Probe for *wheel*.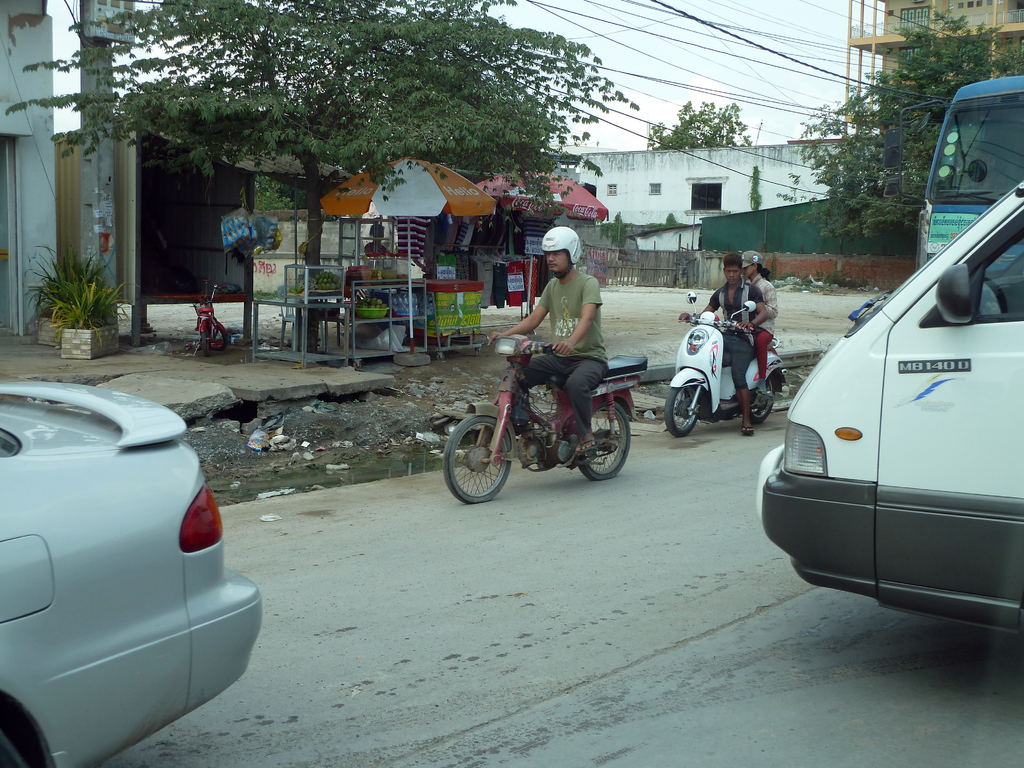
Probe result: {"x1": 447, "y1": 417, "x2": 515, "y2": 511}.
